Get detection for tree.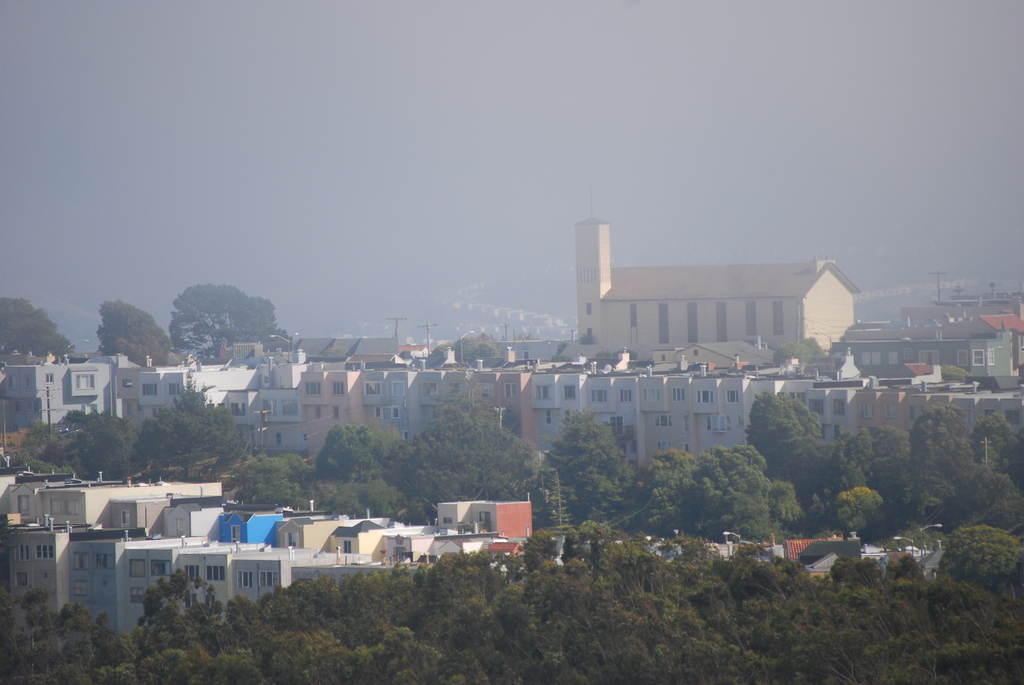
Detection: bbox(771, 337, 831, 372).
